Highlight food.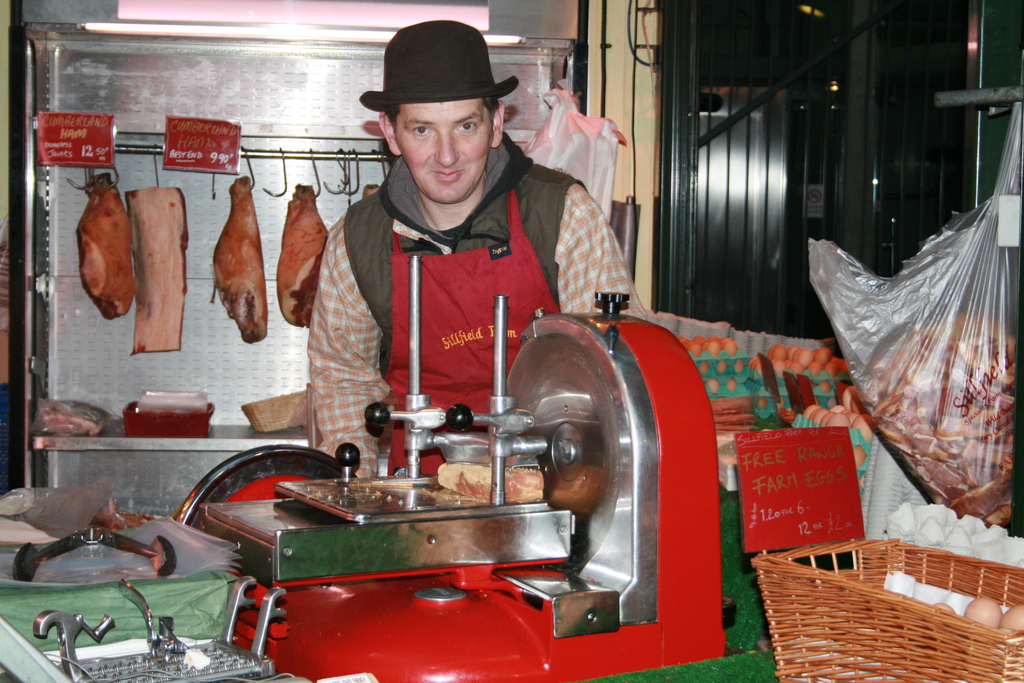
Highlighted region: 276,185,330,327.
